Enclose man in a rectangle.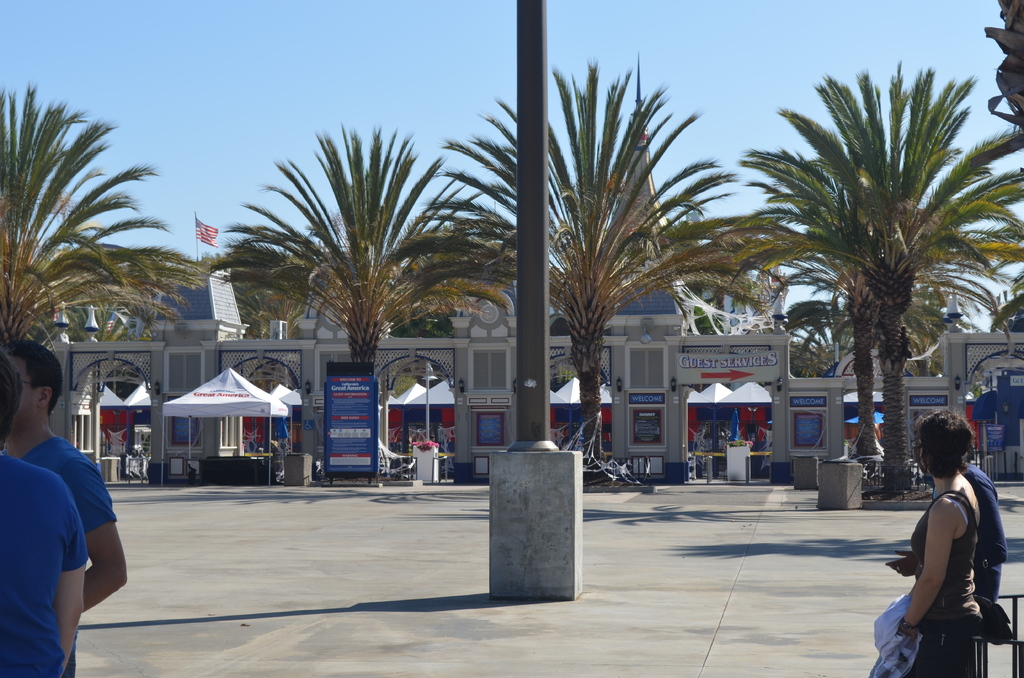
(left=930, top=451, right=1009, bottom=607).
